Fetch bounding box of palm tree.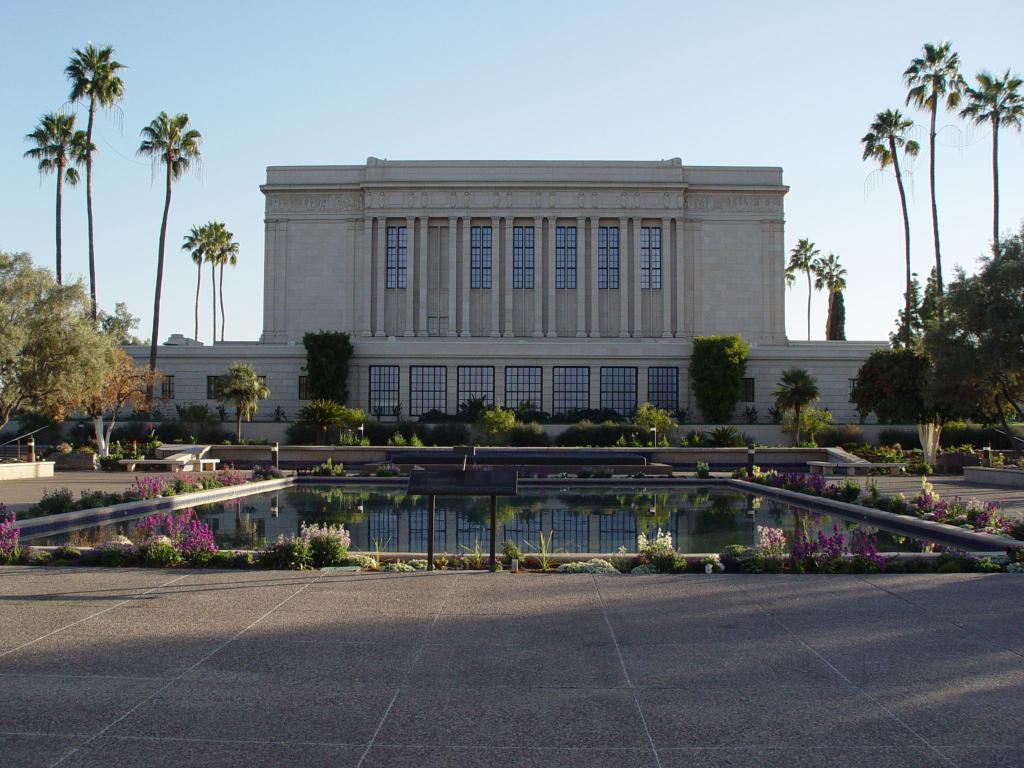
Bbox: box(209, 358, 271, 447).
